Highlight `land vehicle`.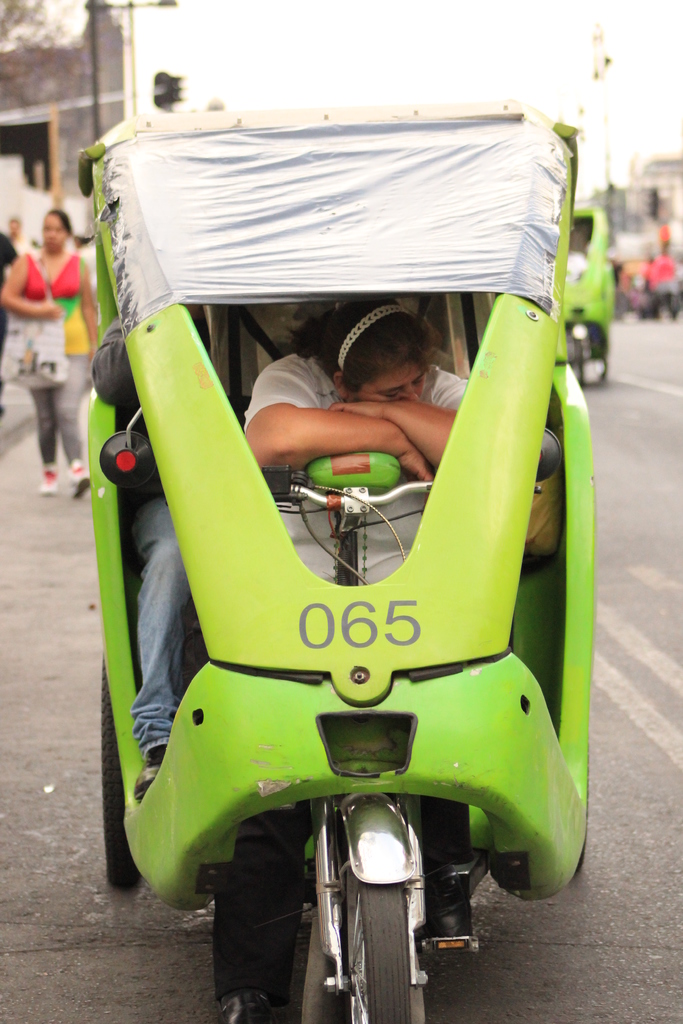
Highlighted region: x1=562, y1=200, x2=604, y2=379.
